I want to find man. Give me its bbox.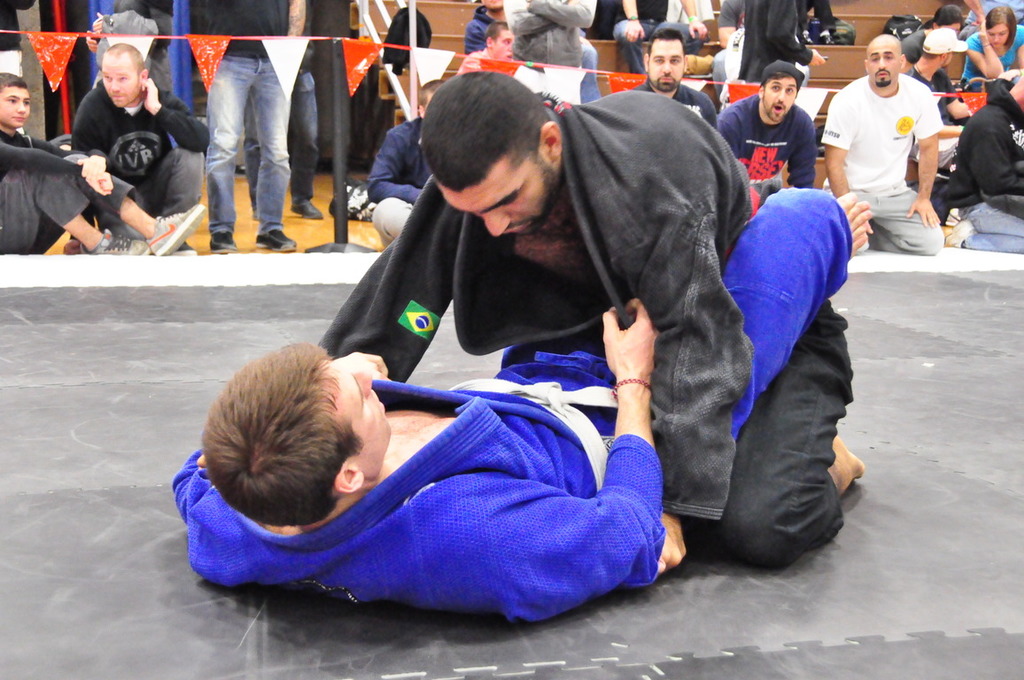
bbox(822, 39, 947, 258).
